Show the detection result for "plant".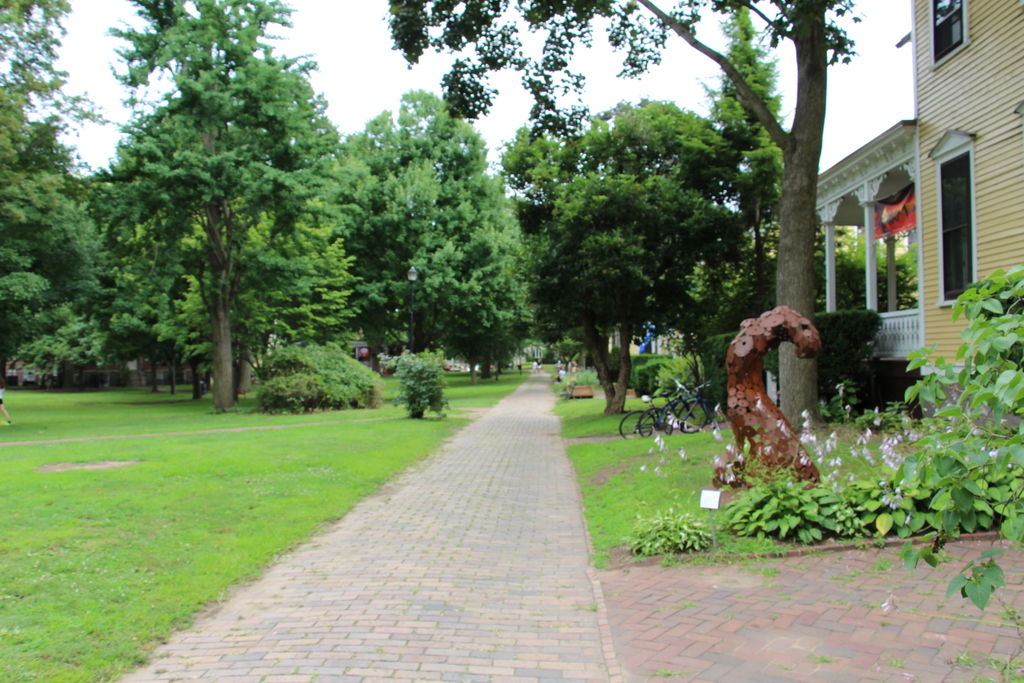
crop(251, 343, 378, 416).
